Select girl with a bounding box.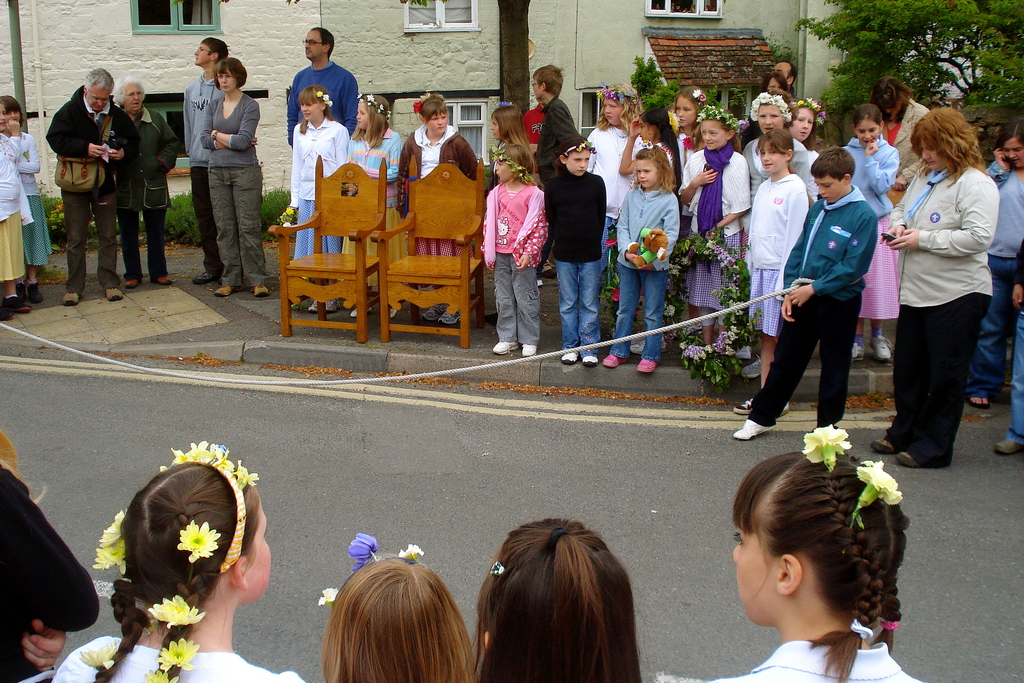
l=664, t=78, r=712, b=173.
